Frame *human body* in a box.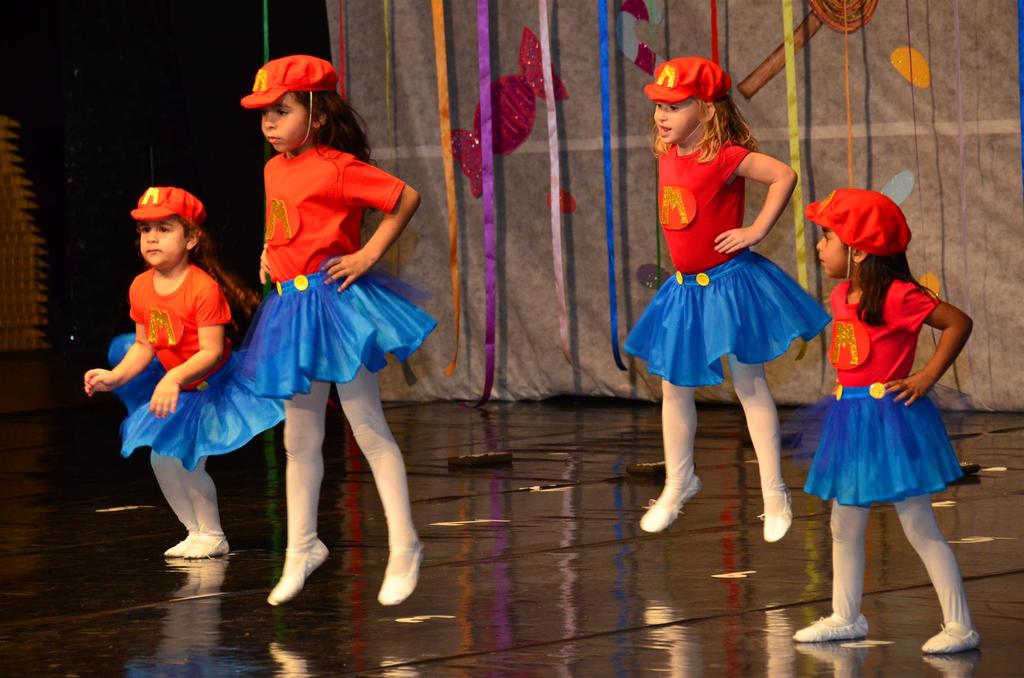
<bbox>796, 187, 979, 657</bbox>.
